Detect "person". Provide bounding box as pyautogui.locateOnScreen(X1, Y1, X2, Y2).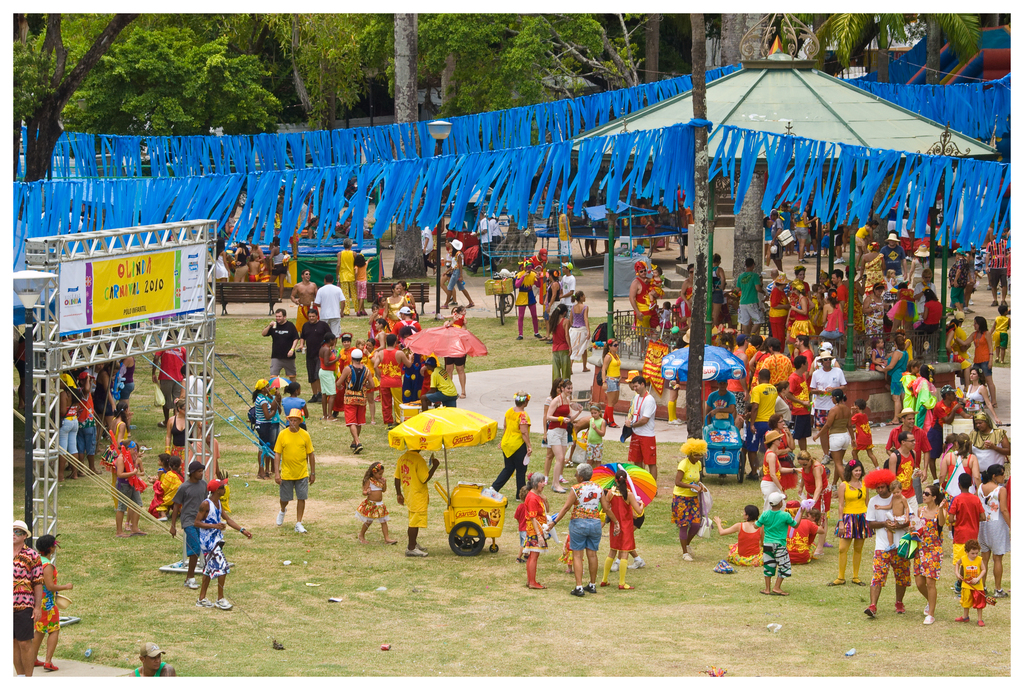
pyautogui.locateOnScreen(979, 466, 1012, 596).
